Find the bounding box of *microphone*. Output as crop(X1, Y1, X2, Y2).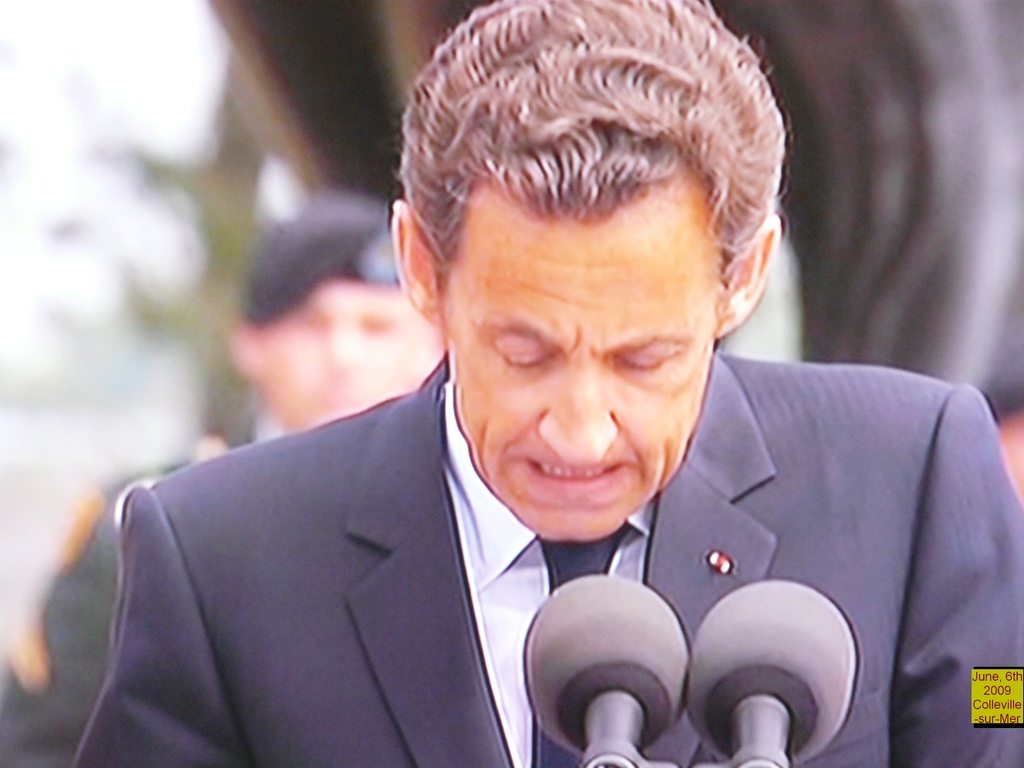
crop(521, 570, 691, 767).
